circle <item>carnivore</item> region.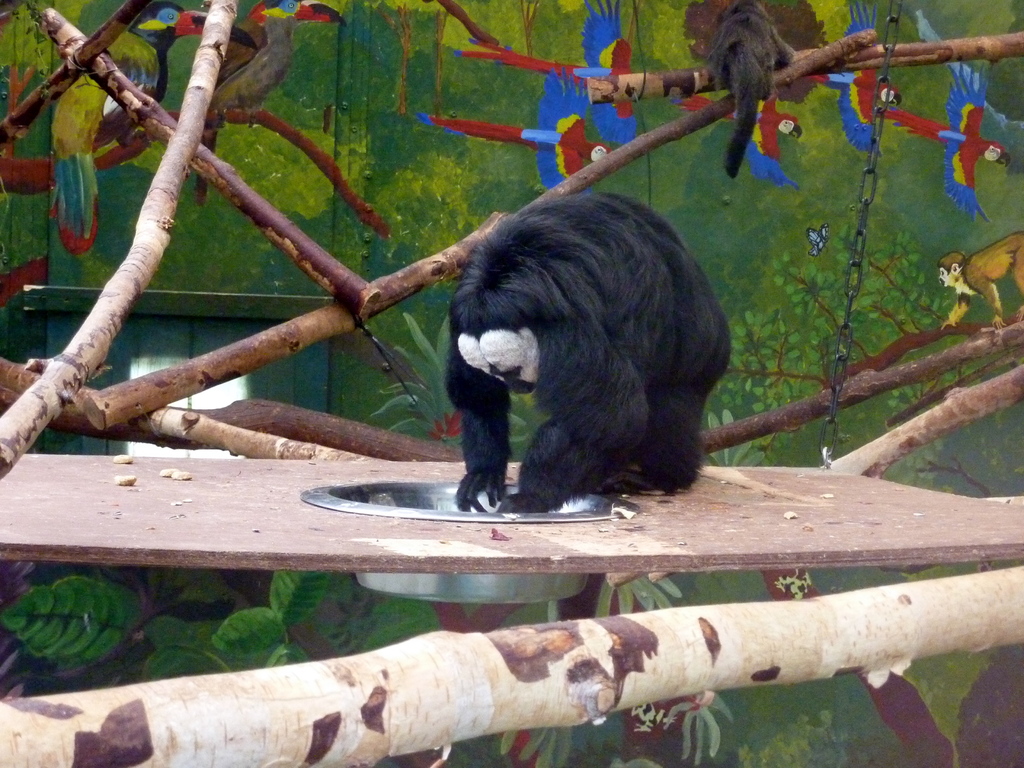
Region: 695 0 800 179.
